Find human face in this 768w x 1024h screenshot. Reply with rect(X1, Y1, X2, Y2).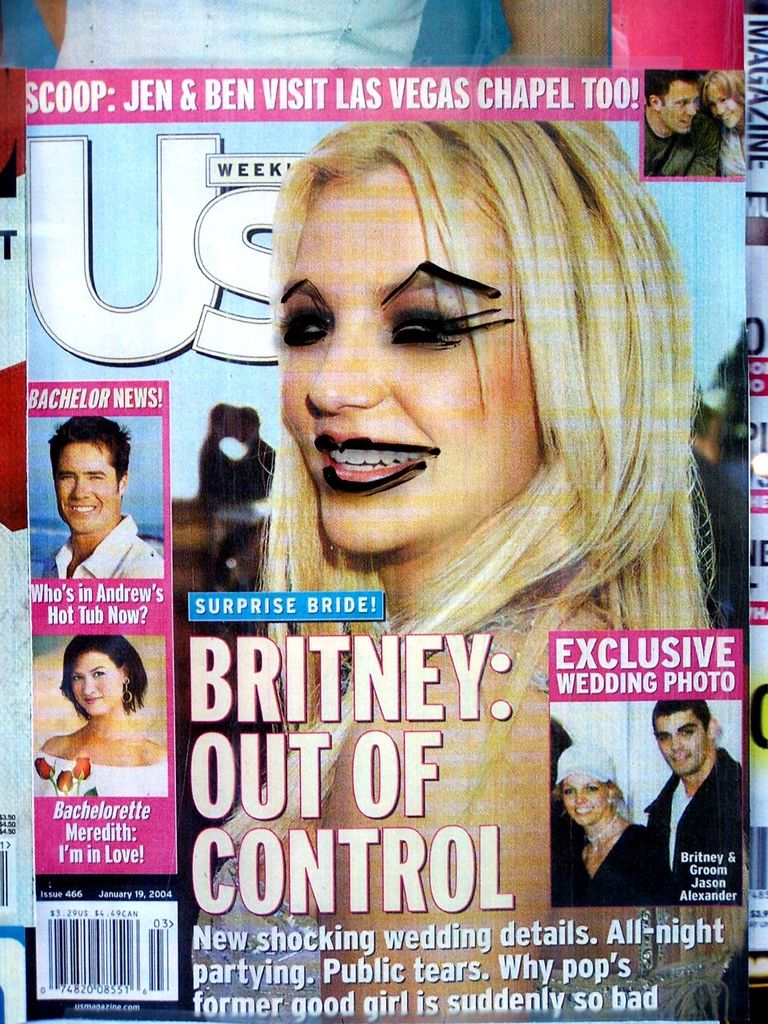
rect(704, 82, 748, 126).
